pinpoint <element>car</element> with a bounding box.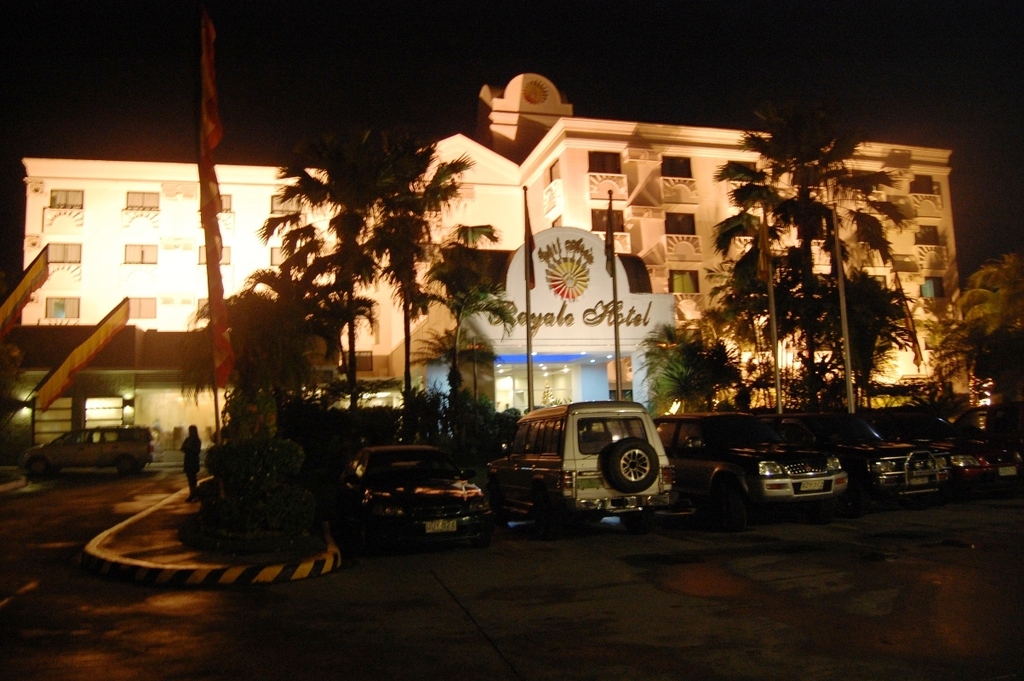
bbox=(17, 425, 155, 481).
